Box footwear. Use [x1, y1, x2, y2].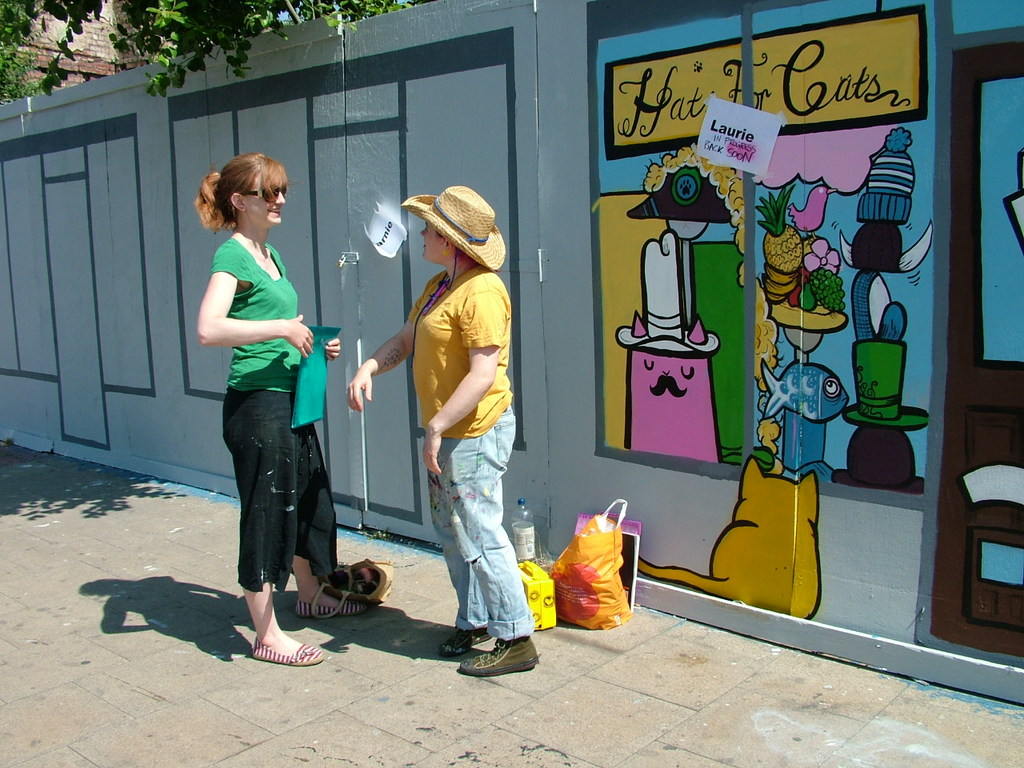
[459, 640, 541, 668].
